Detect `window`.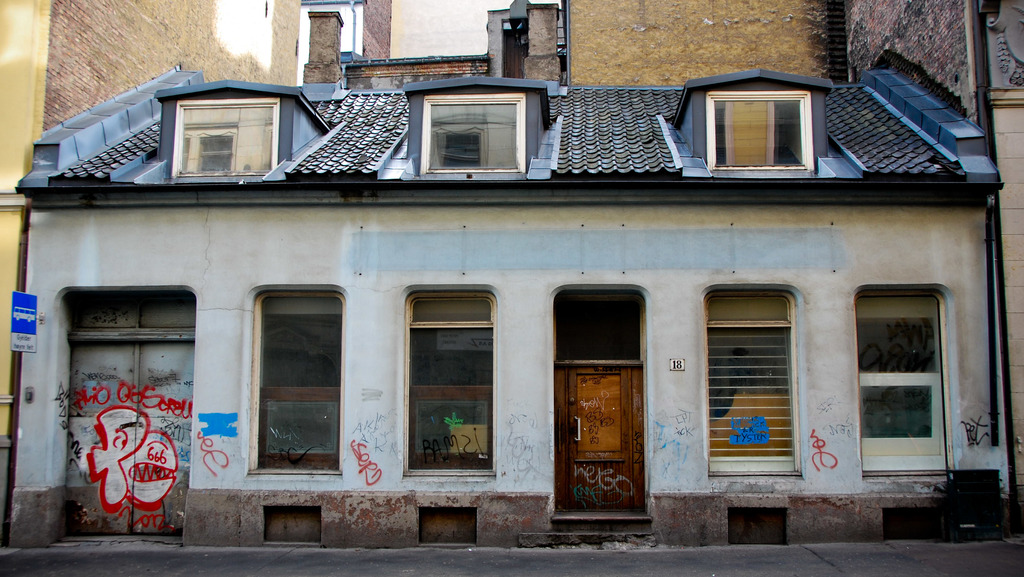
Detected at [858, 290, 940, 477].
